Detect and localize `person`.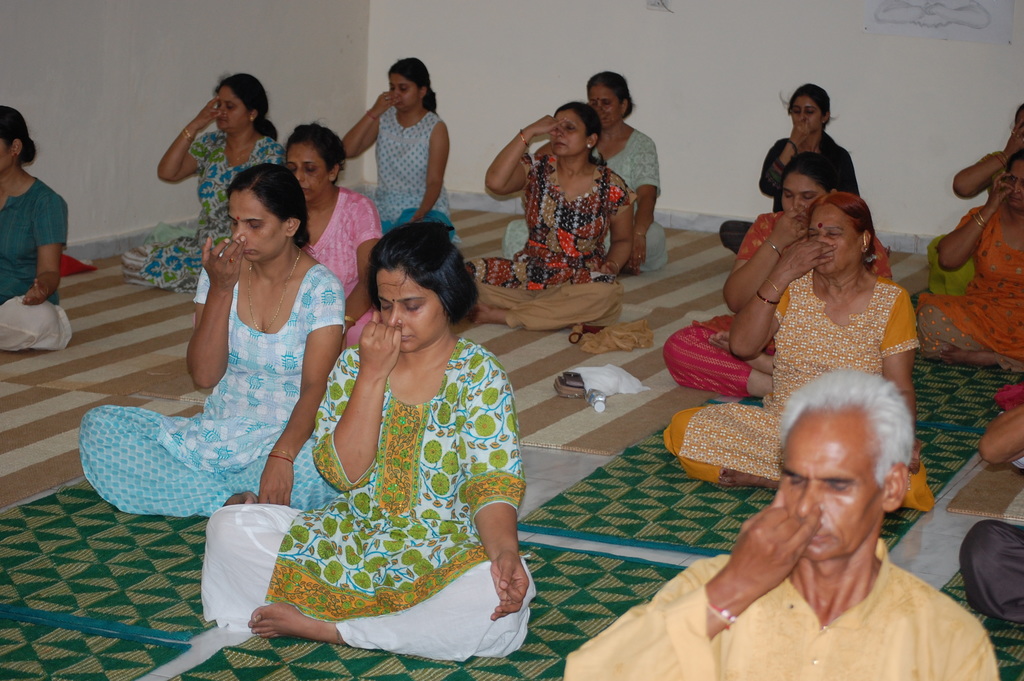
Localized at detection(346, 62, 458, 247).
